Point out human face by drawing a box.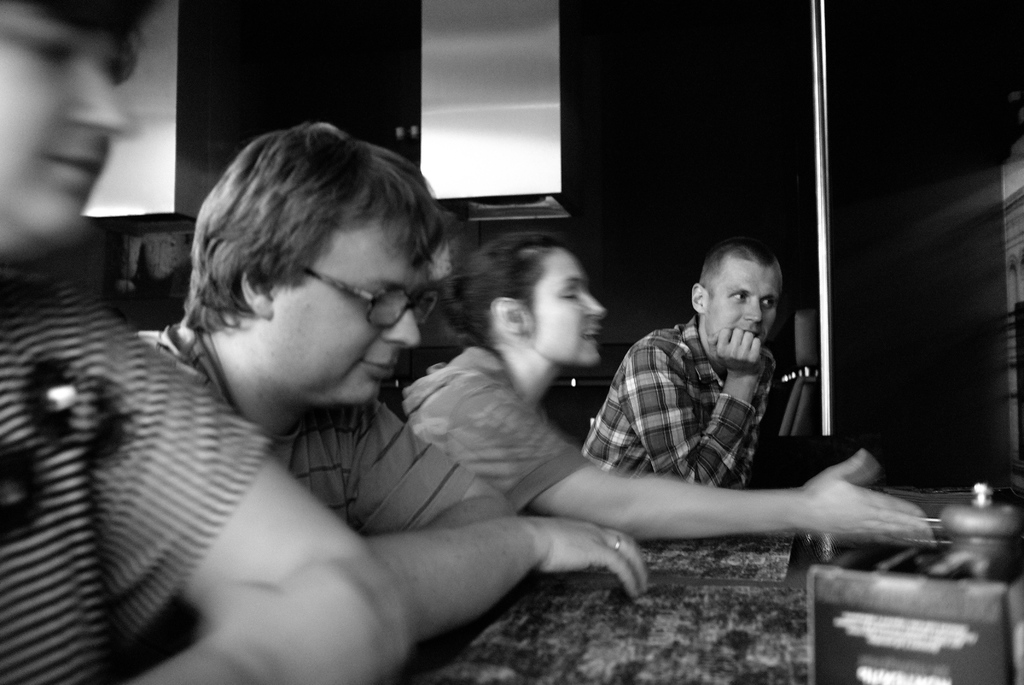
(left=710, top=252, right=779, bottom=342).
